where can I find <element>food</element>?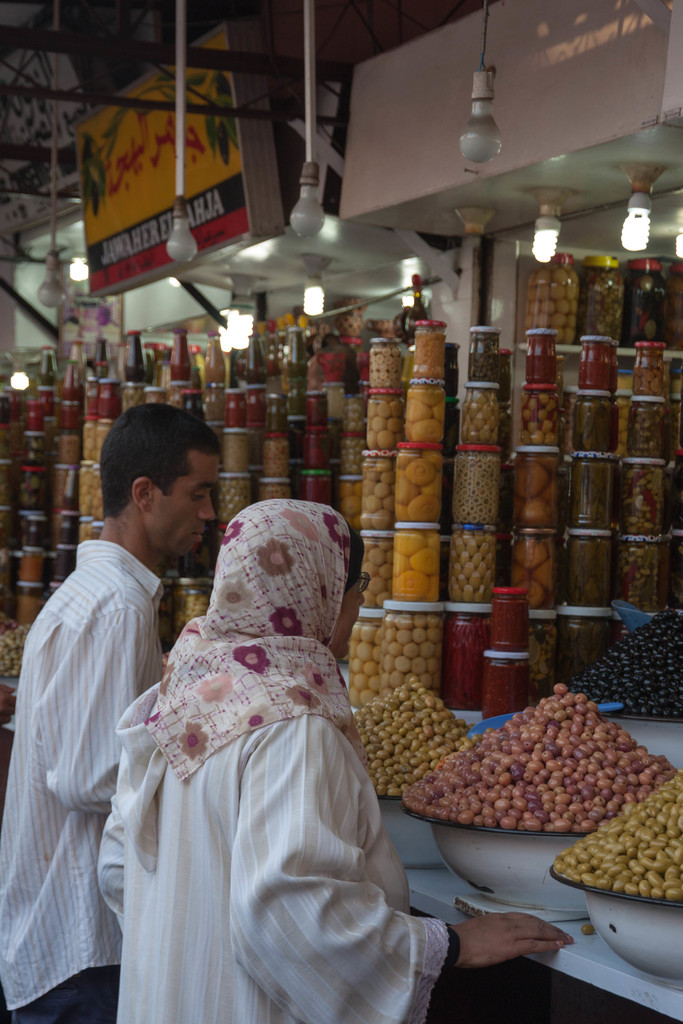
You can find it at crop(668, 274, 682, 349).
